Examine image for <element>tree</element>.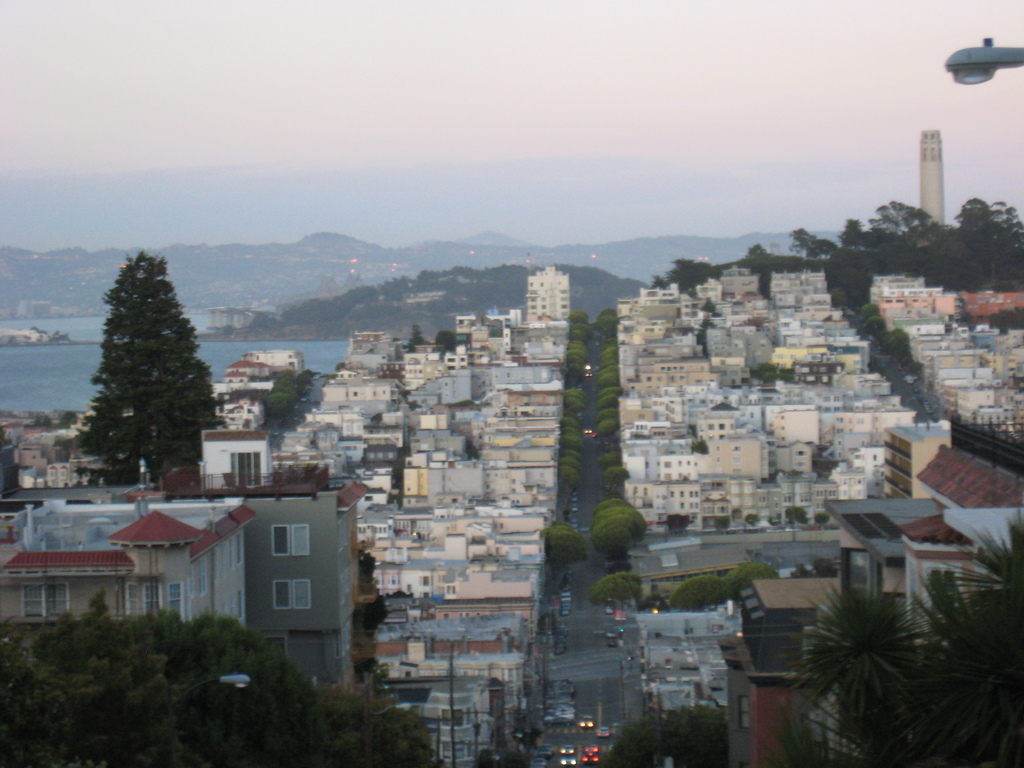
Examination result: [x1=556, y1=467, x2=582, y2=491].
